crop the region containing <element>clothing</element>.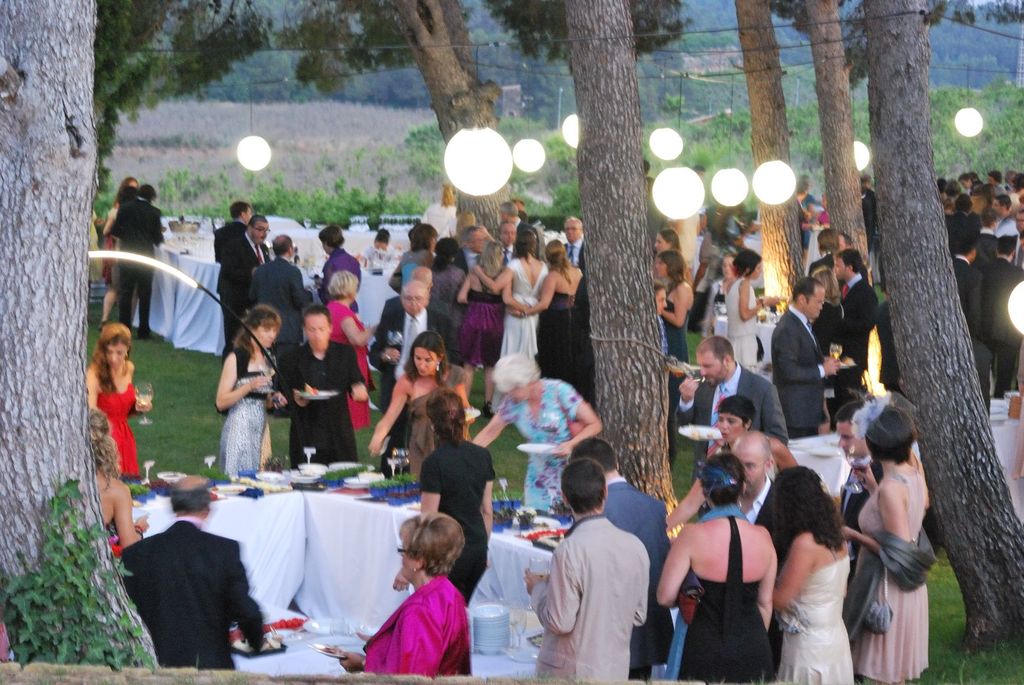
Crop region: {"x1": 666, "y1": 497, "x2": 781, "y2": 684}.
